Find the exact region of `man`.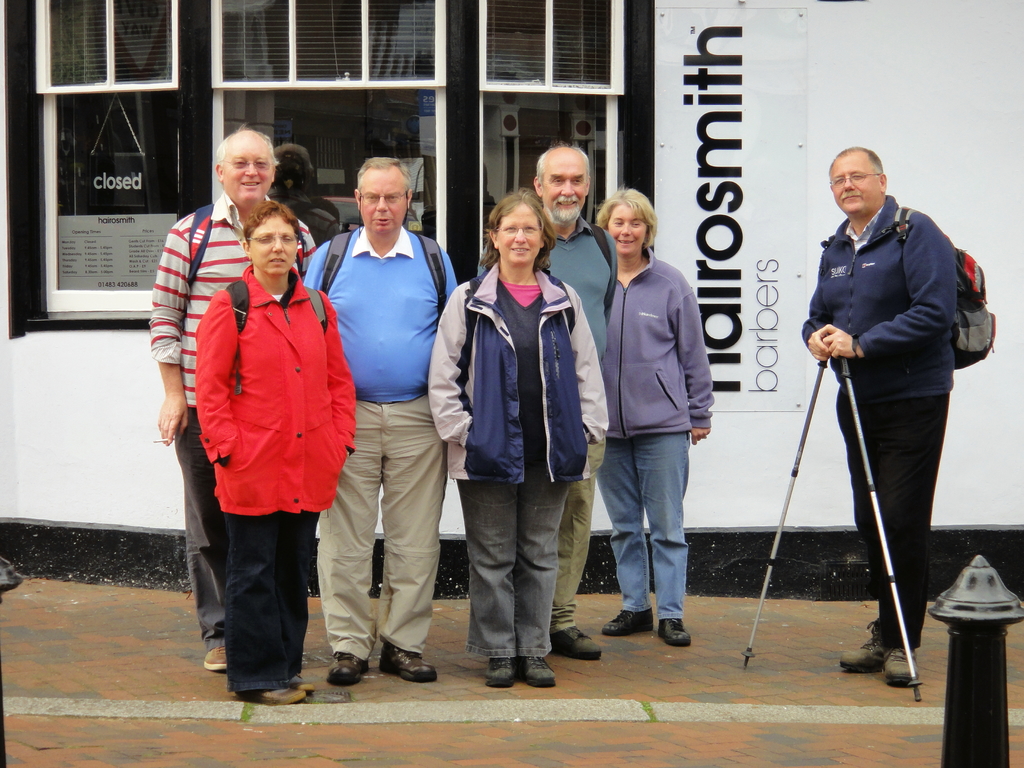
Exact region: {"x1": 477, "y1": 143, "x2": 621, "y2": 662}.
